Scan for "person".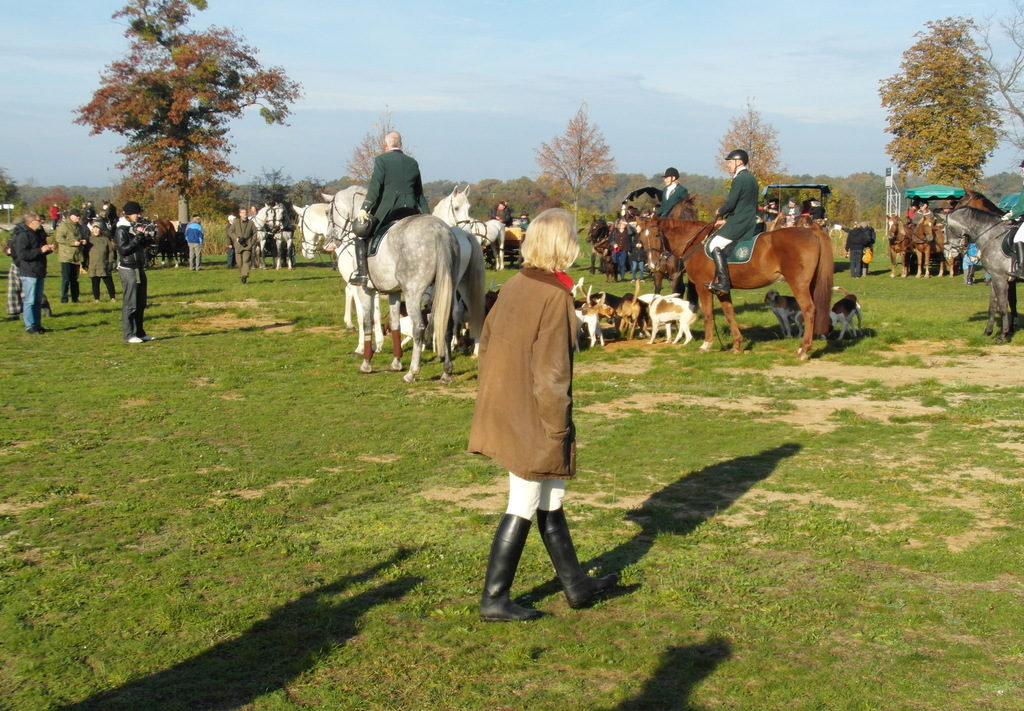
Scan result: x1=655, y1=168, x2=689, y2=257.
